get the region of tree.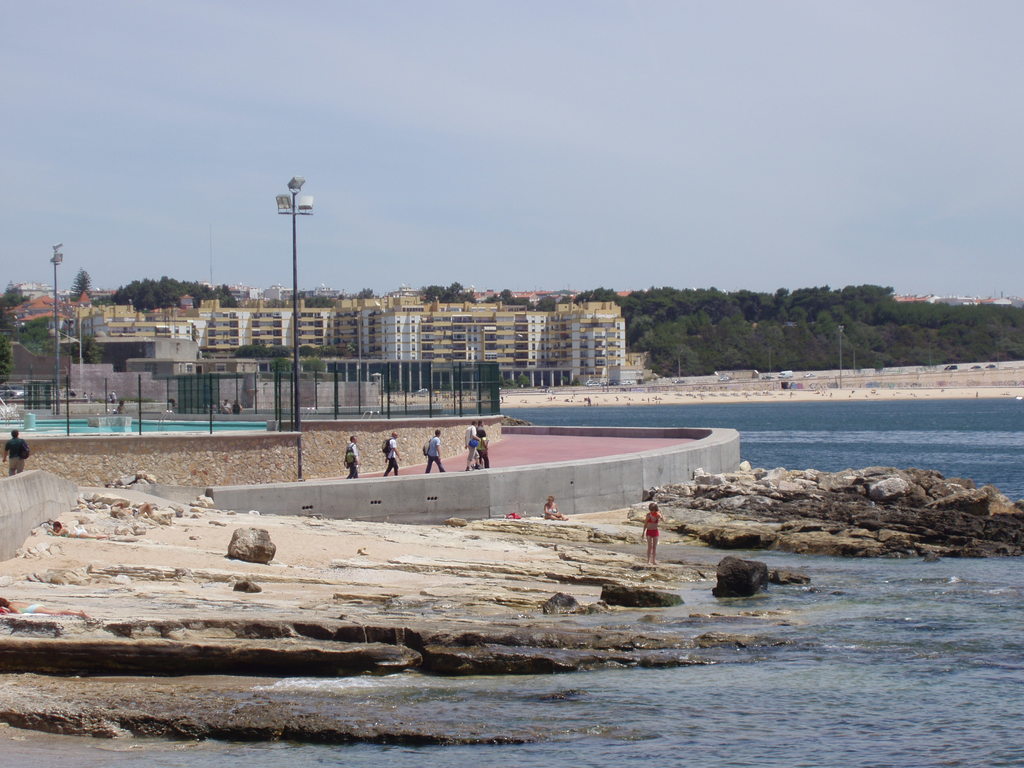
region(0, 332, 17, 387).
